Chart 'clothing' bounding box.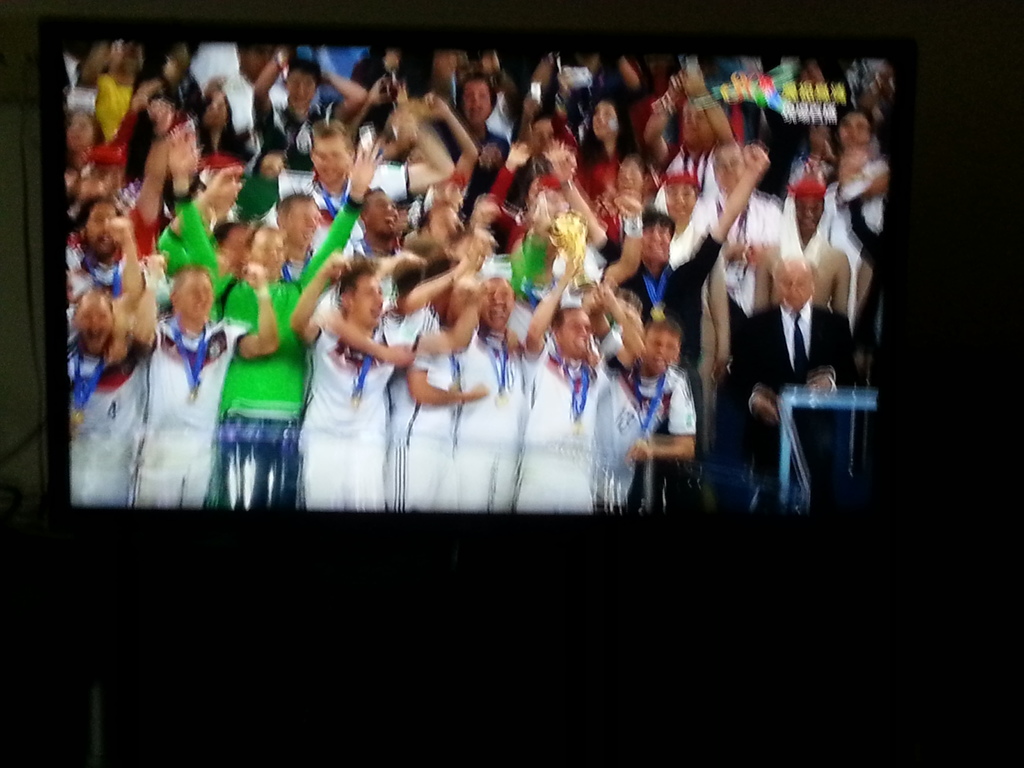
Charted: {"x1": 747, "y1": 177, "x2": 849, "y2": 319}.
